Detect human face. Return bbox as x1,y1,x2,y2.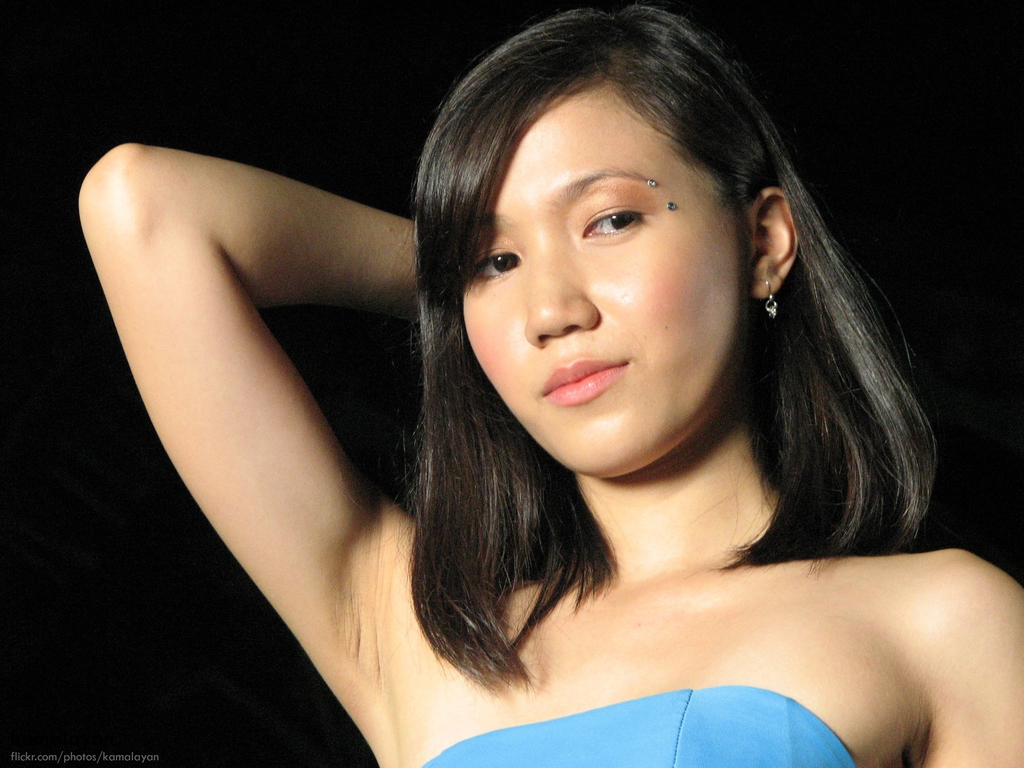
458,75,764,468.
